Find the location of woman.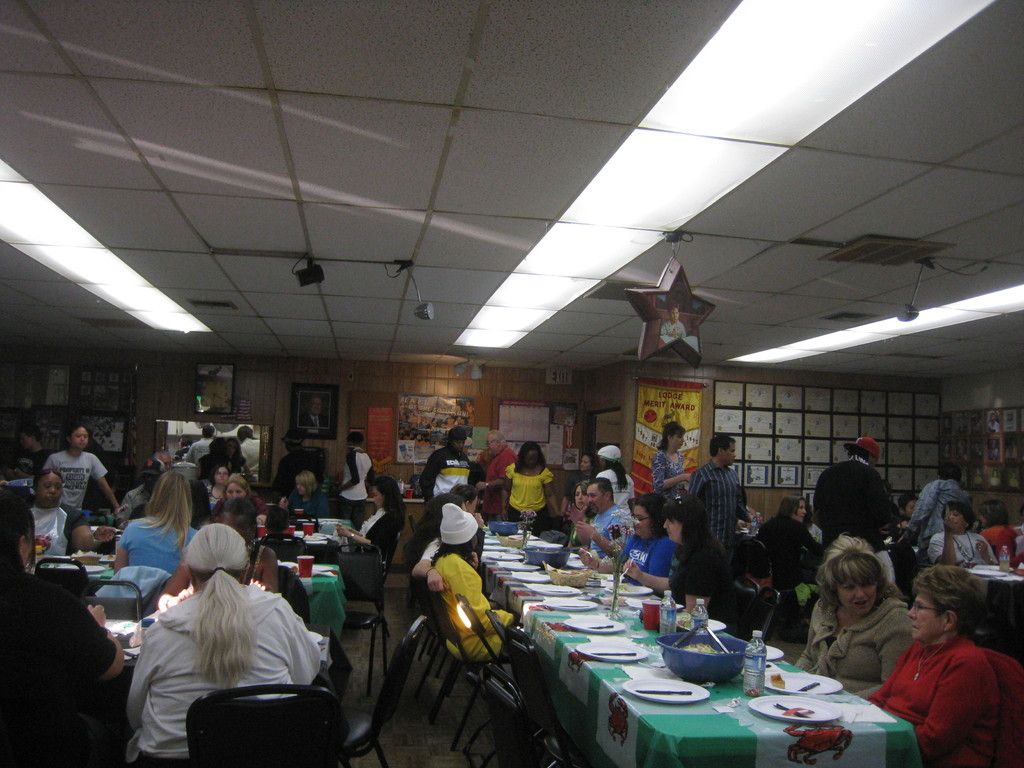
Location: bbox=[332, 477, 404, 564].
